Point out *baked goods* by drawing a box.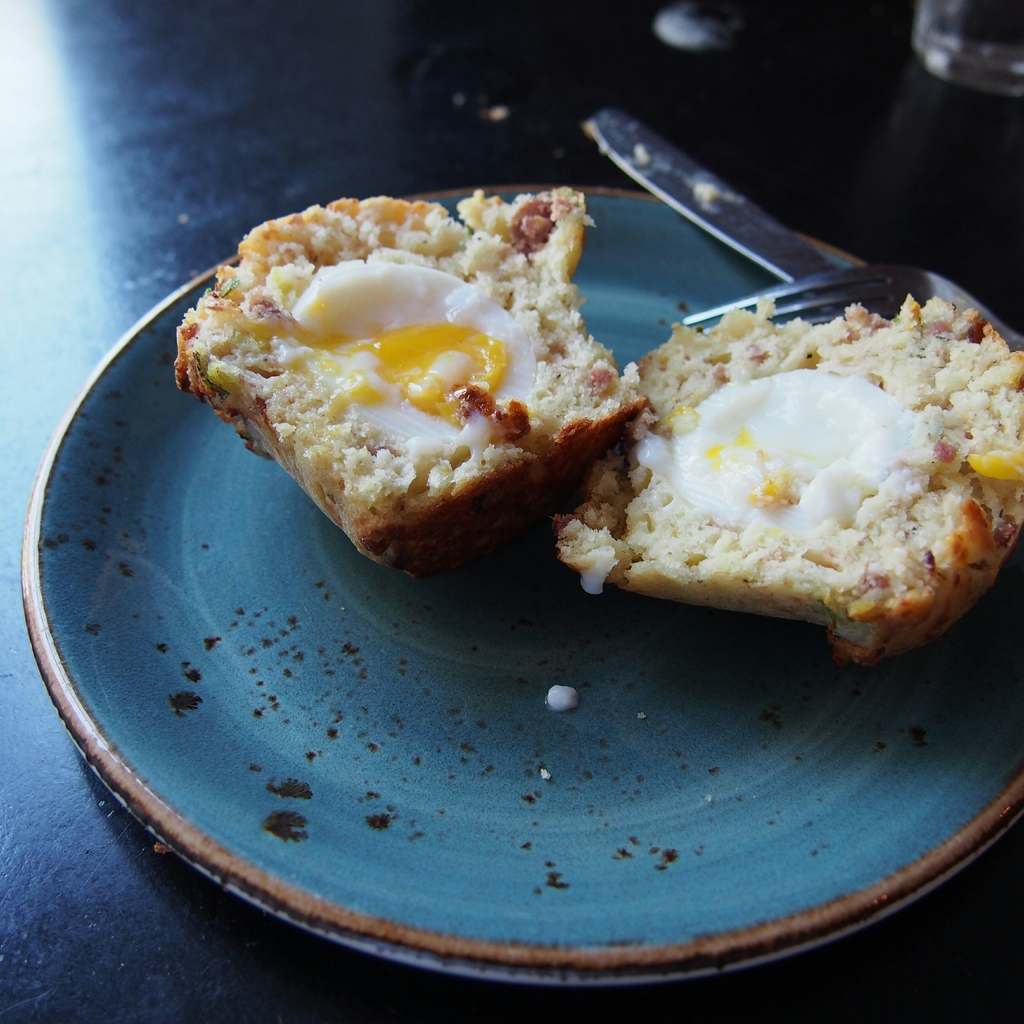
172/186/655/580.
